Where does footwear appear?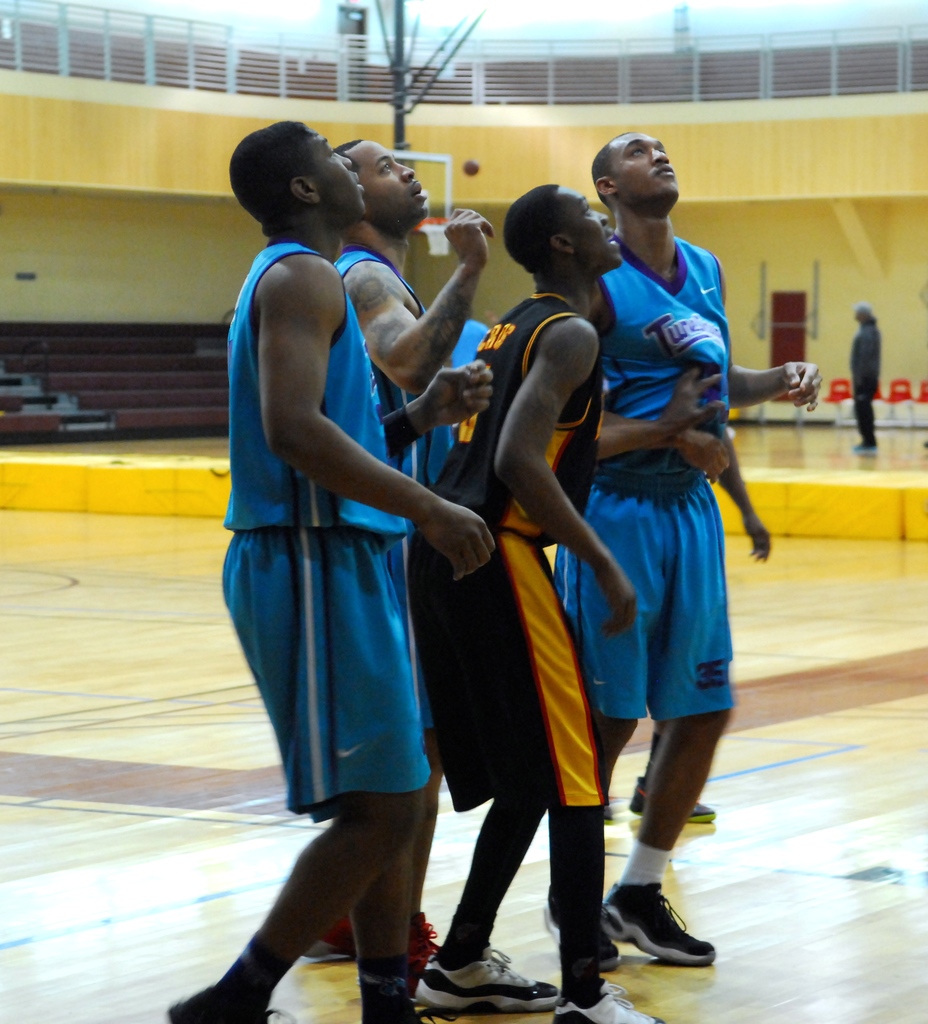
Appears at [413,944,562,1018].
